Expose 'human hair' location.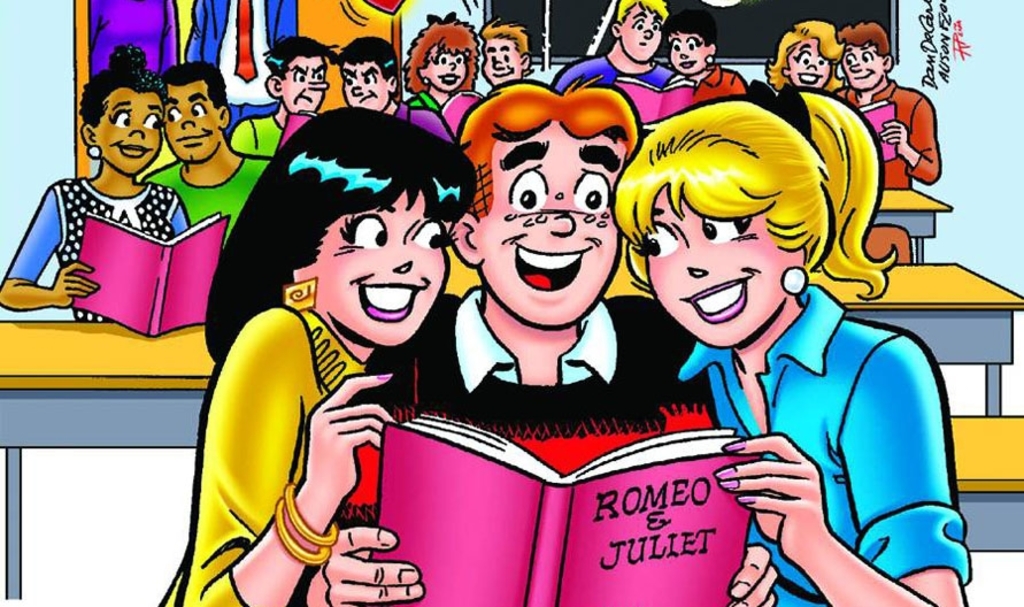
Exposed at (x1=333, y1=34, x2=402, y2=94).
